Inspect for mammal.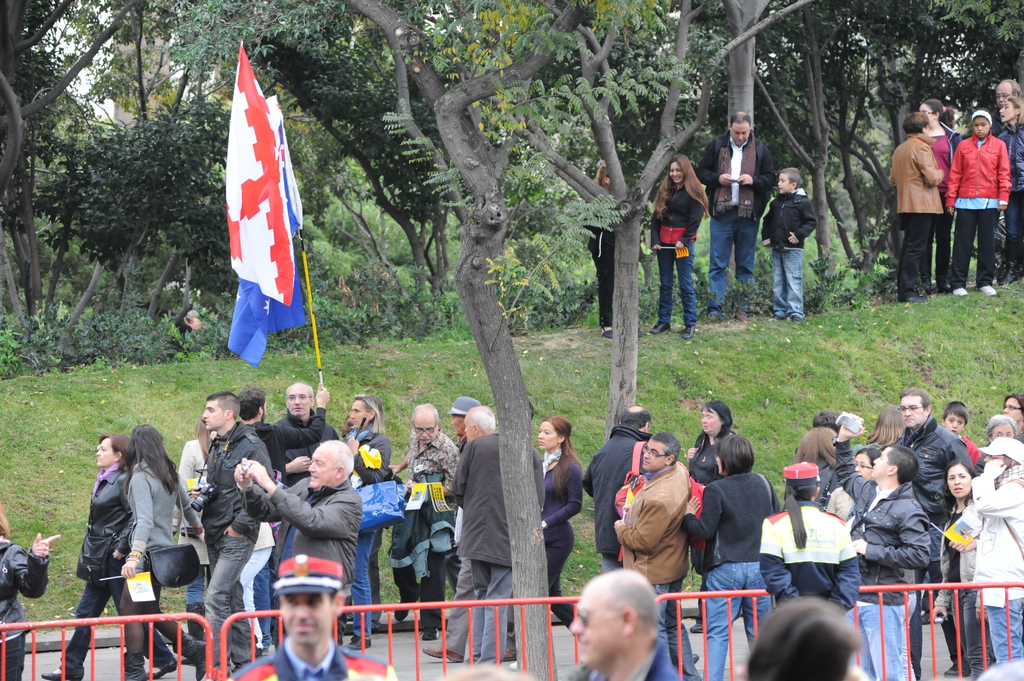
Inspection: bbox=(973, 652, 1023, 680).
